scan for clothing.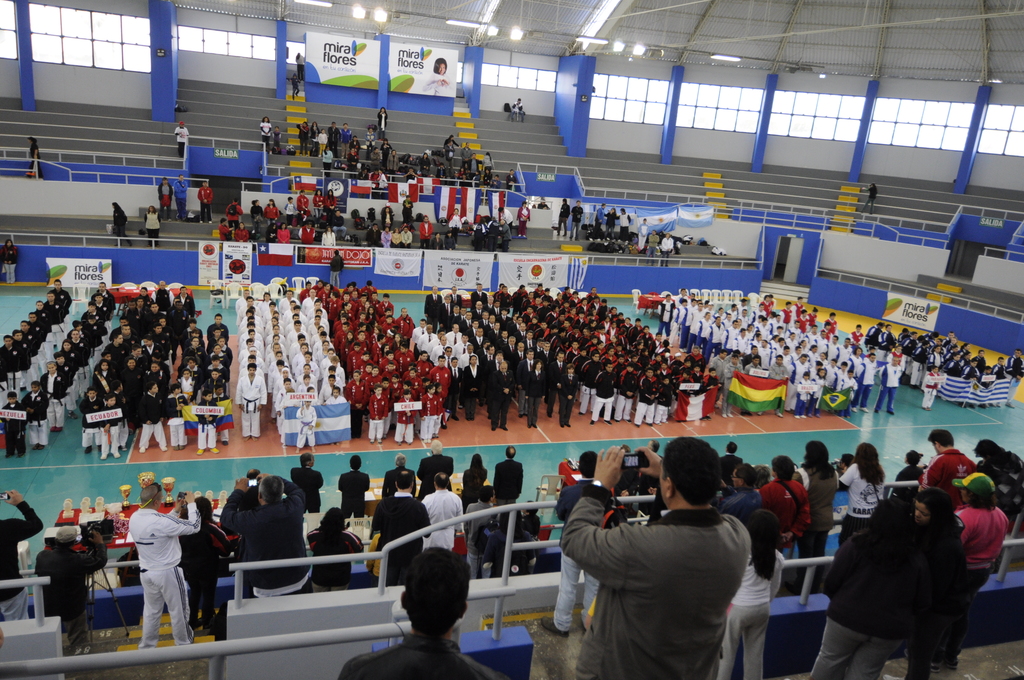
Scan result: 493,455,516,506.
